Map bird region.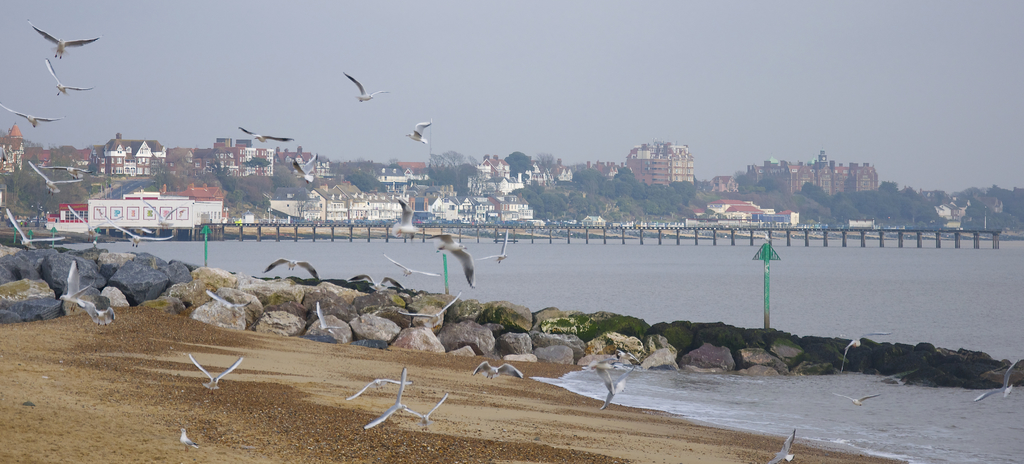
Mapped to <bbox>87, 298, 117, 327</bbox>.
